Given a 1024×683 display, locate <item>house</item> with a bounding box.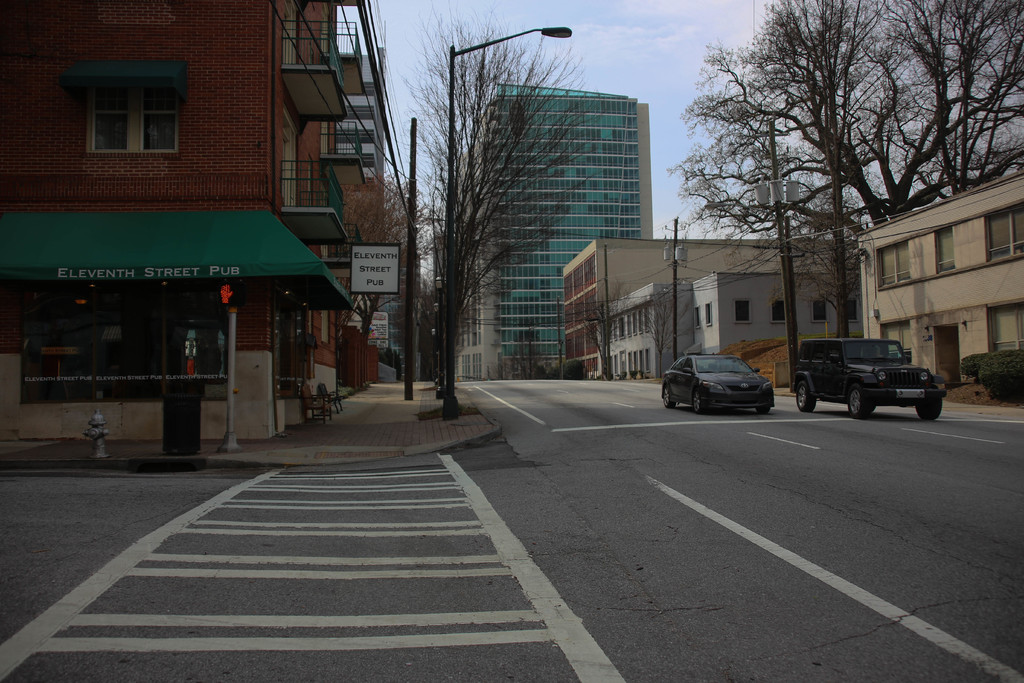
Located: region(3, 0, 393, 457).
